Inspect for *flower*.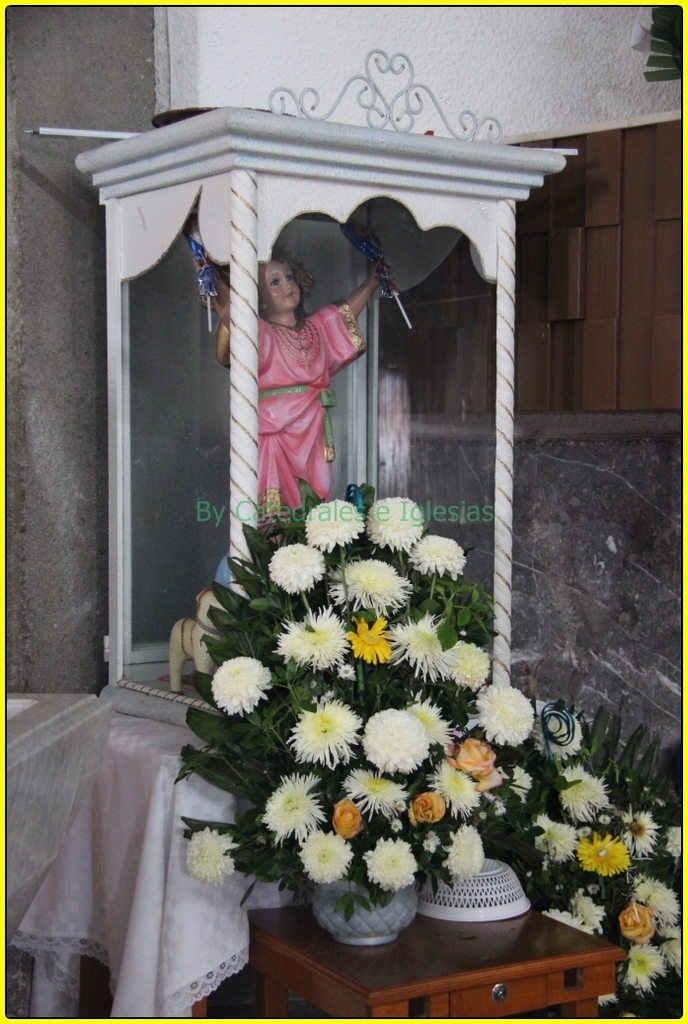
Inspection: pyautogui.locateOnScreen(453, 732, 501, 777).
